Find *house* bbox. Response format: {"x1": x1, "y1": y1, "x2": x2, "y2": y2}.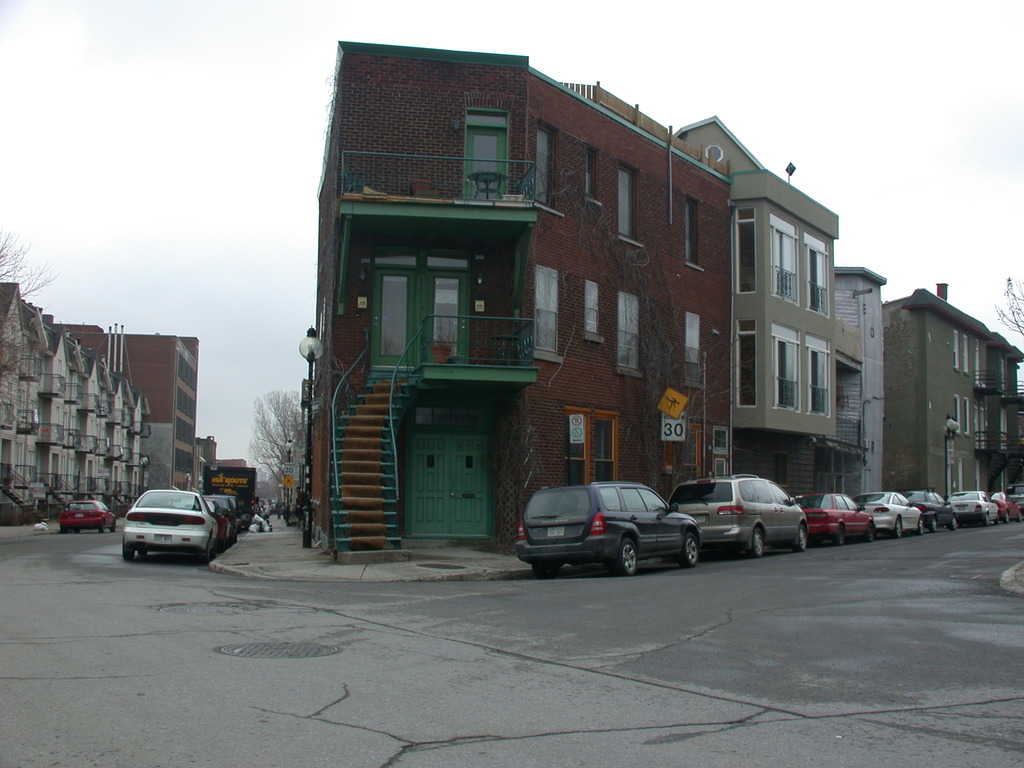
{"x1": 307, "y1": 45, "x2": 742, "y2": 550}.
